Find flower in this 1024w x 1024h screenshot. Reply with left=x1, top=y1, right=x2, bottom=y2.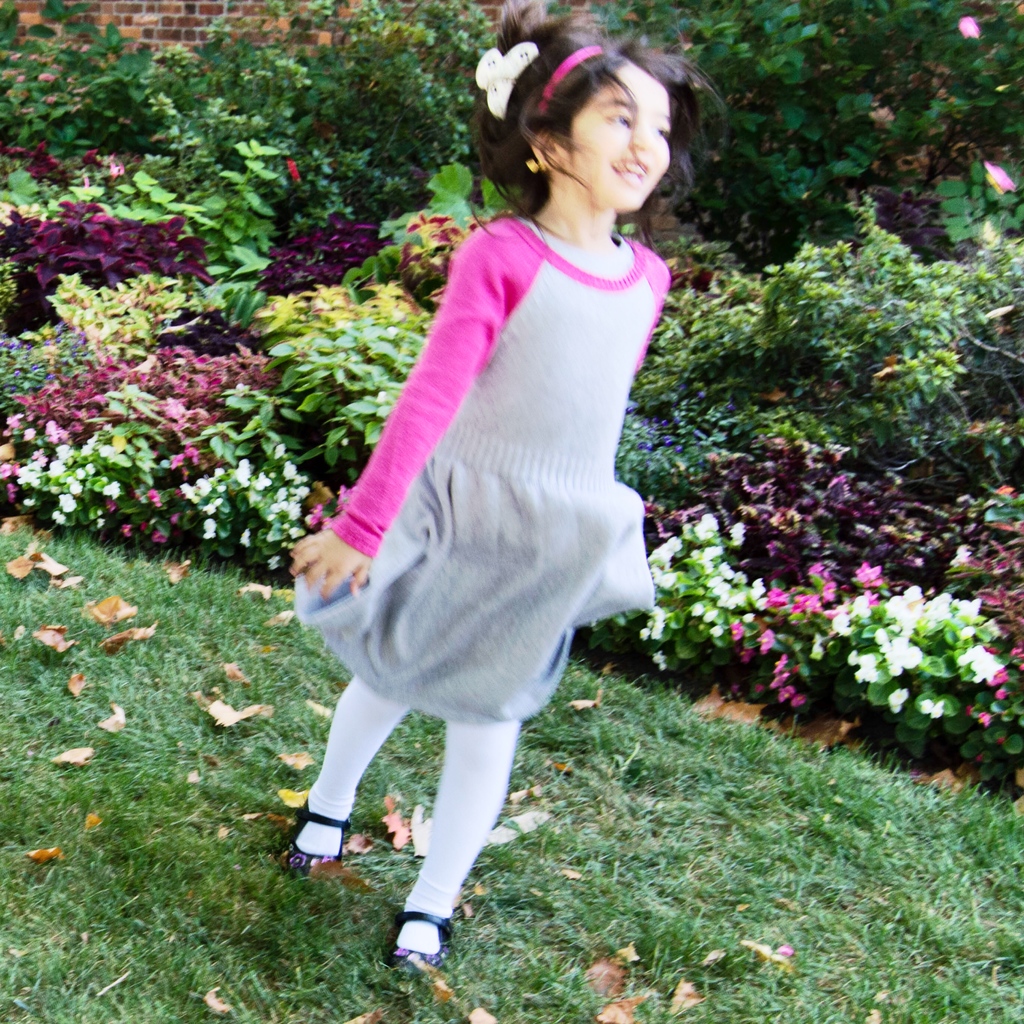
left=285, top=522, right=309, bottom=540.
